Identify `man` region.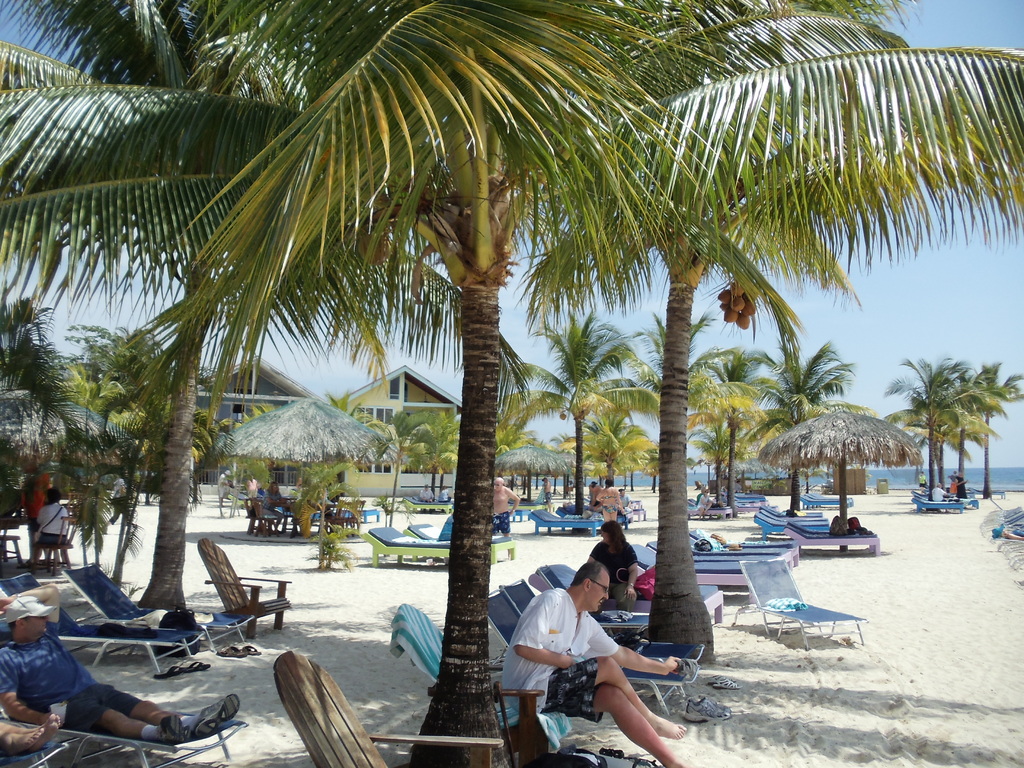
Region: l=102, t=467, r=132, b=534.
